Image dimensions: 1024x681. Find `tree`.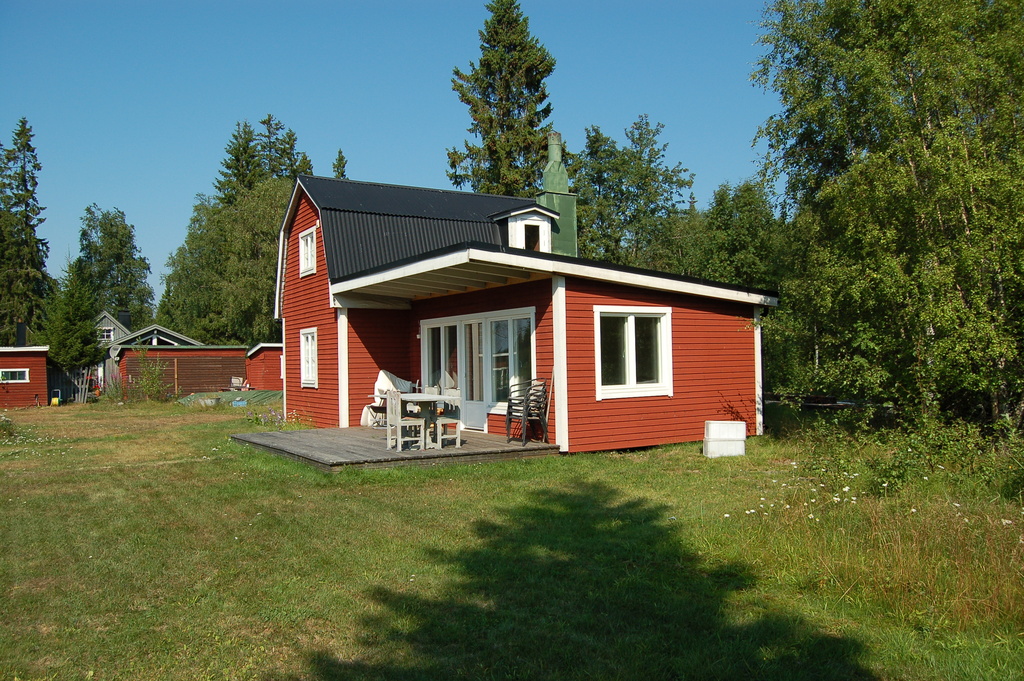
(42,209,132,398).
